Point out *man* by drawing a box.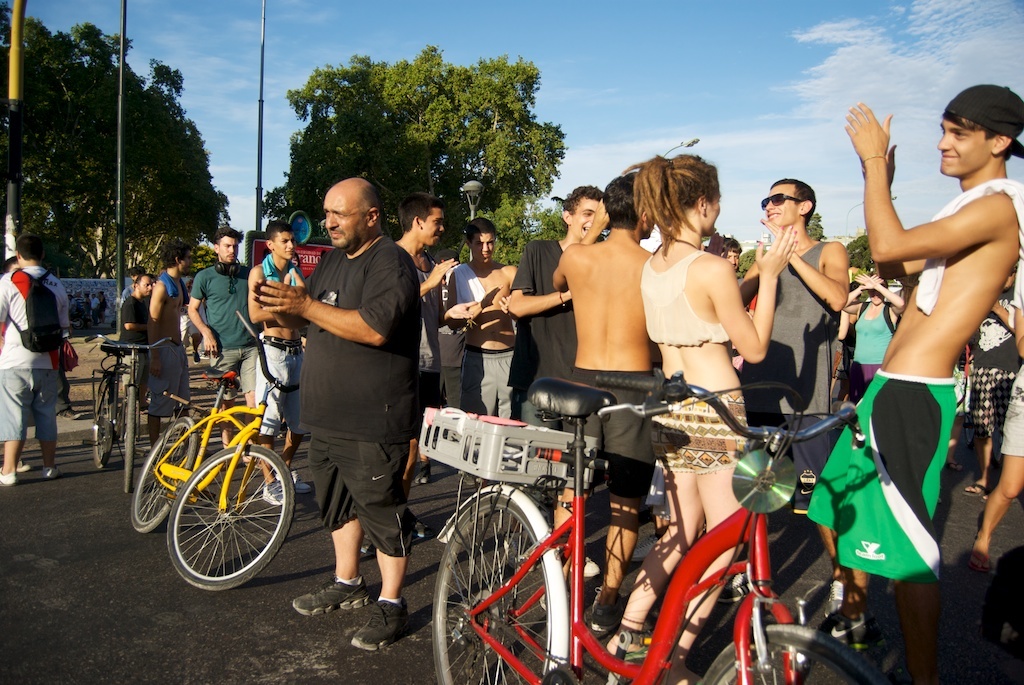
250,172,429,614.
